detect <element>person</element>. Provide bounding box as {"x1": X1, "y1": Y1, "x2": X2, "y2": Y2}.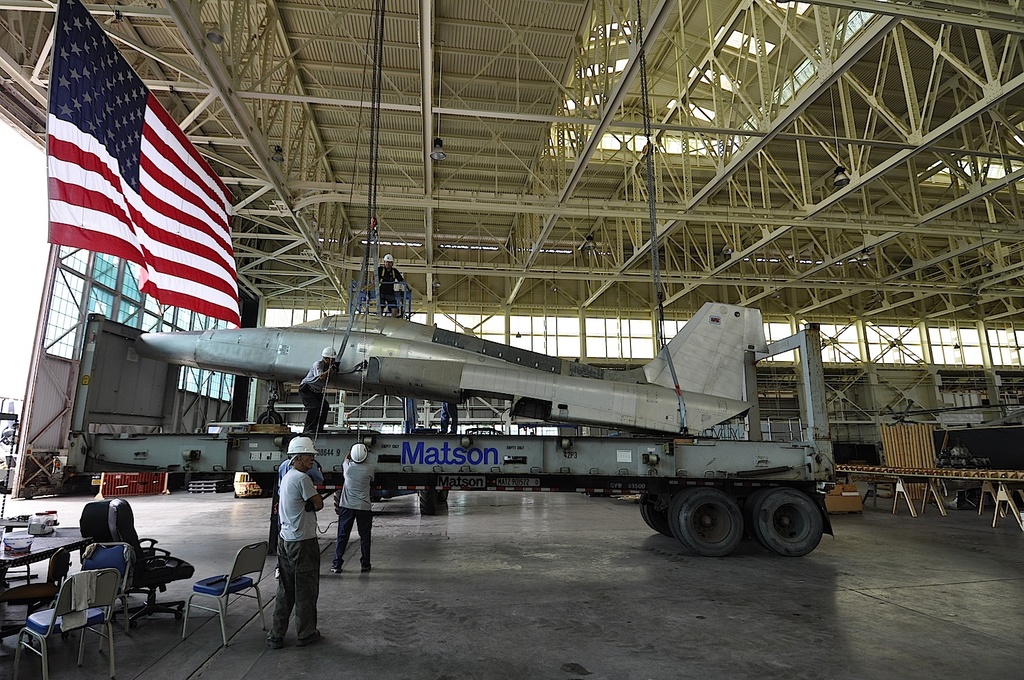
{"x1": 341, "y1": 442, "x2": 375, "y2": 573}.
